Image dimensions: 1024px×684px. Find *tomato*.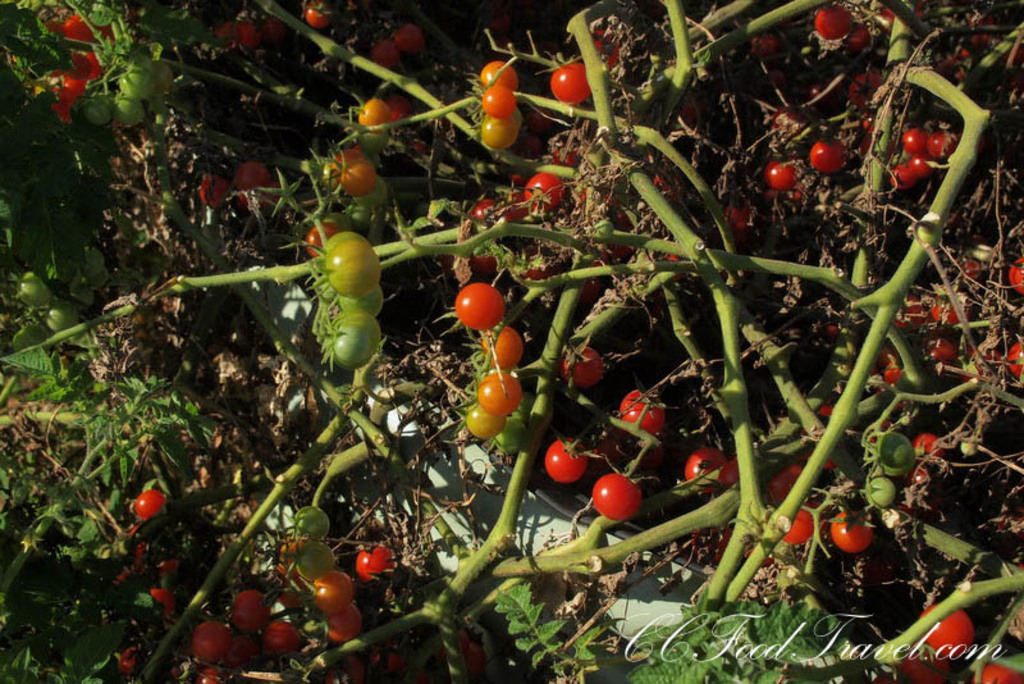
[559, 348, 603, 384].
